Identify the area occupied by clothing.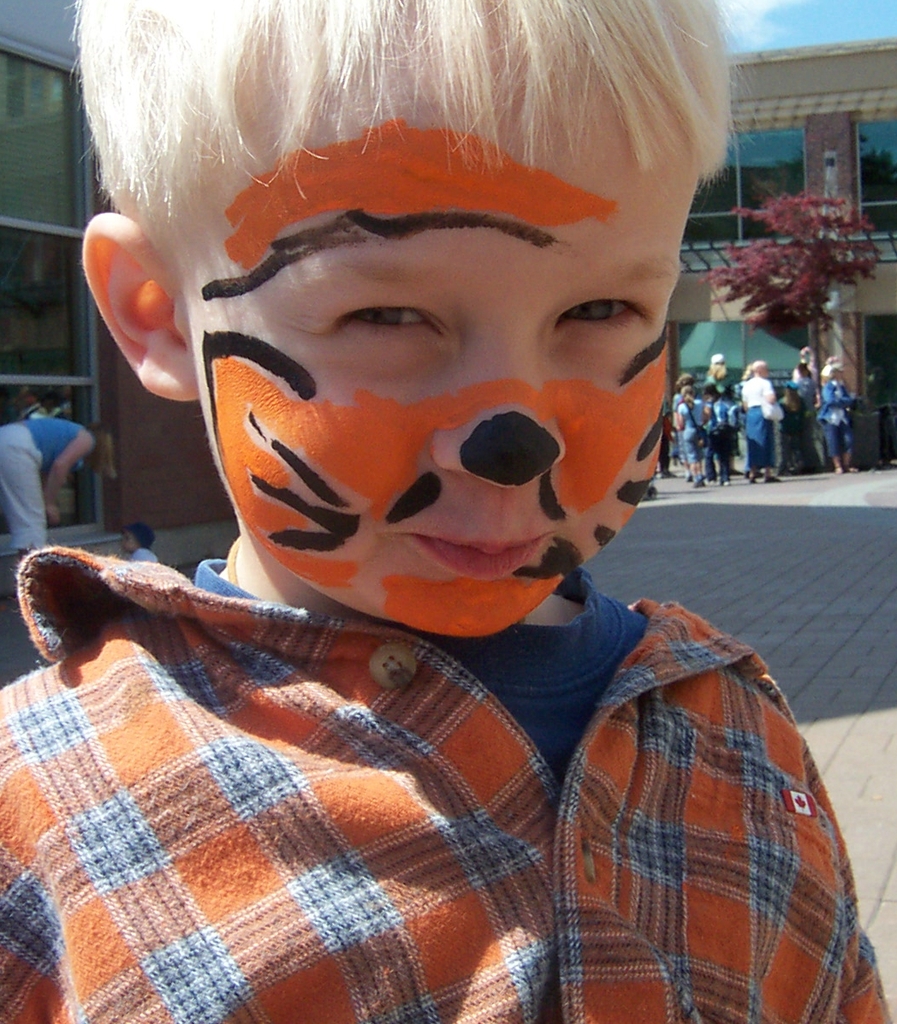
Area: left=16, top=420, right=83, bottom=469.
